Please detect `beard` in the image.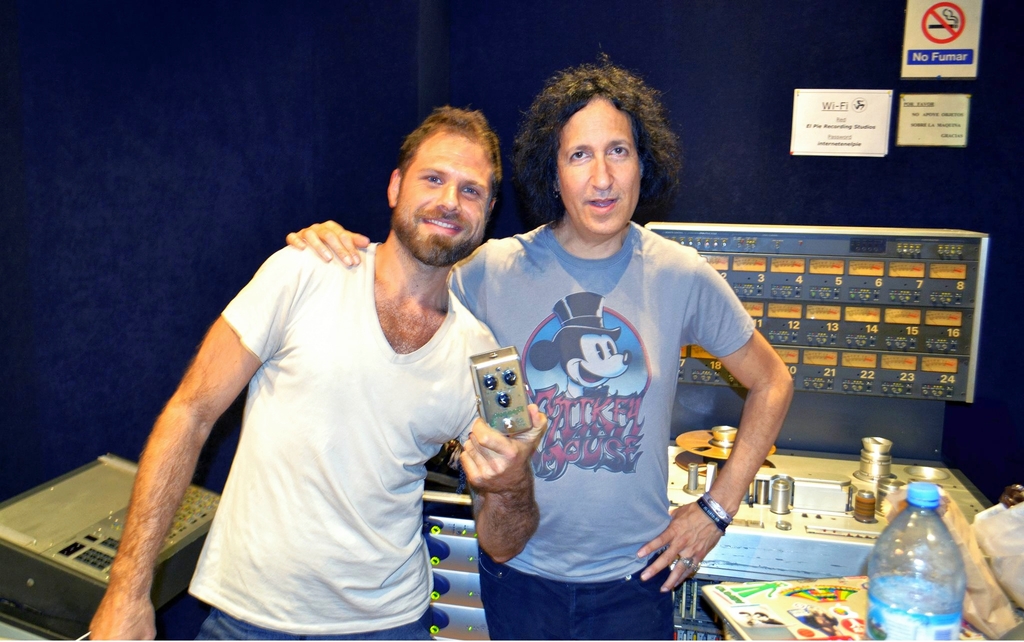
389 212 492 269.
